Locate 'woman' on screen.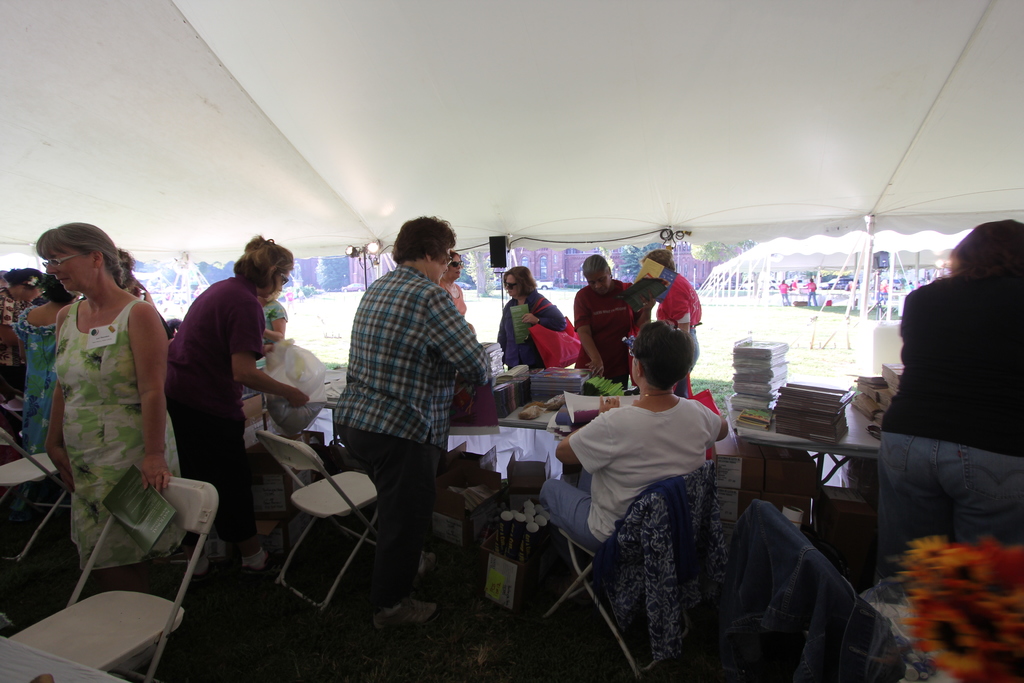
On screen at (0, 270, 81, 454).
